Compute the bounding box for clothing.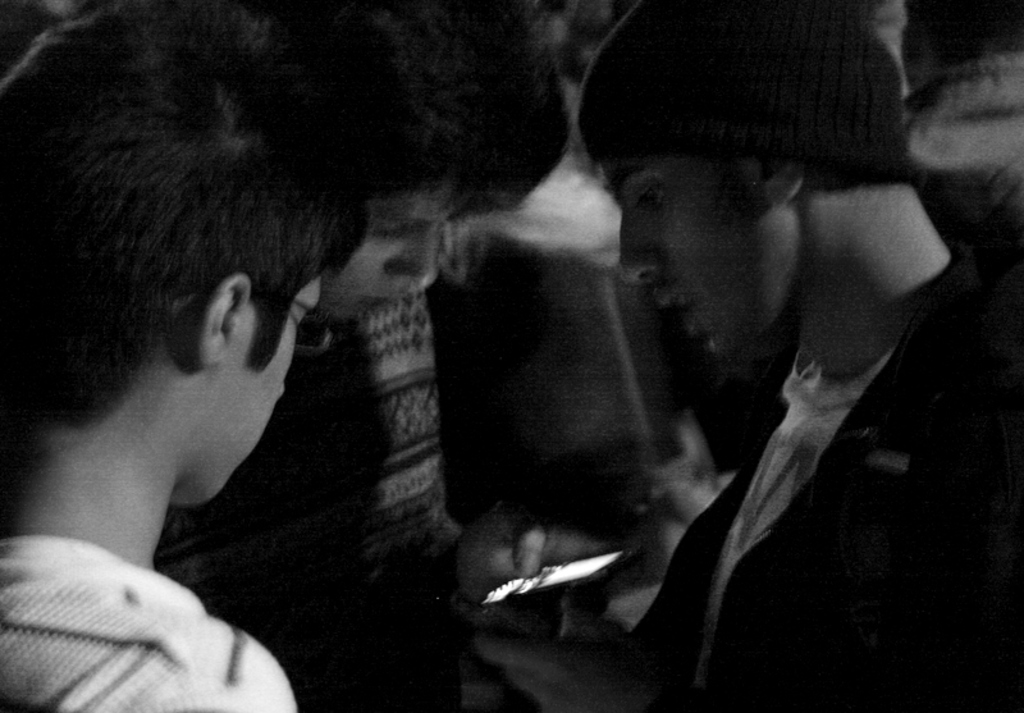
<region>627, 251, 1023, 712</region>.
